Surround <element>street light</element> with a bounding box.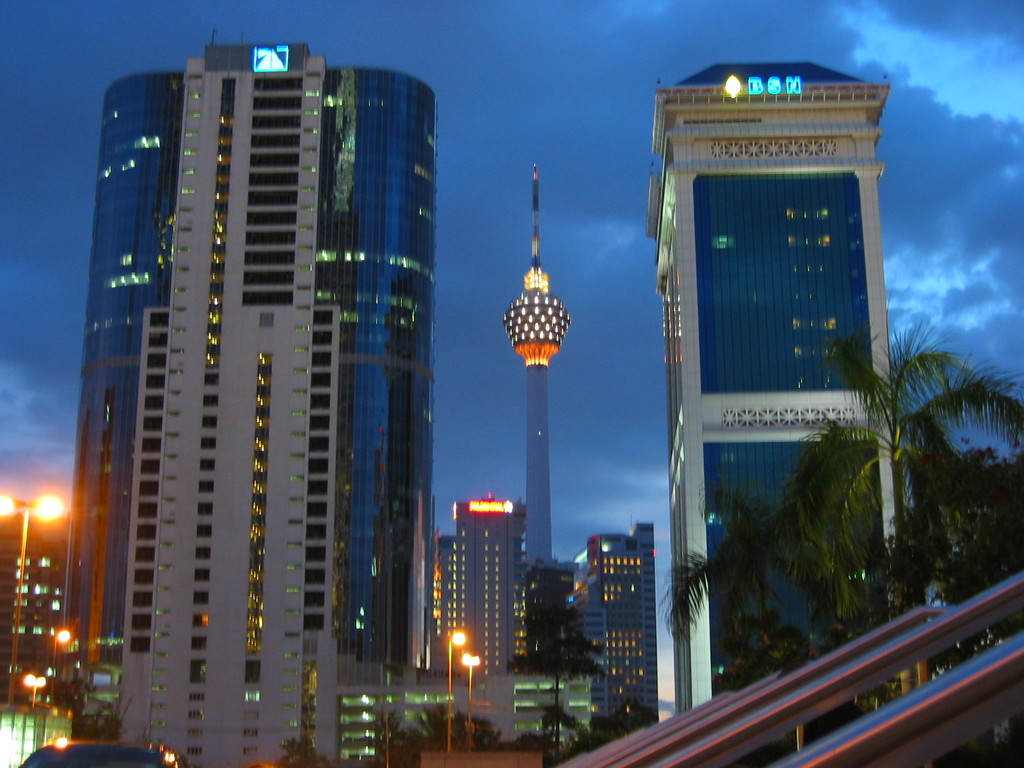
l=49, t=627, r=79, b=669.
